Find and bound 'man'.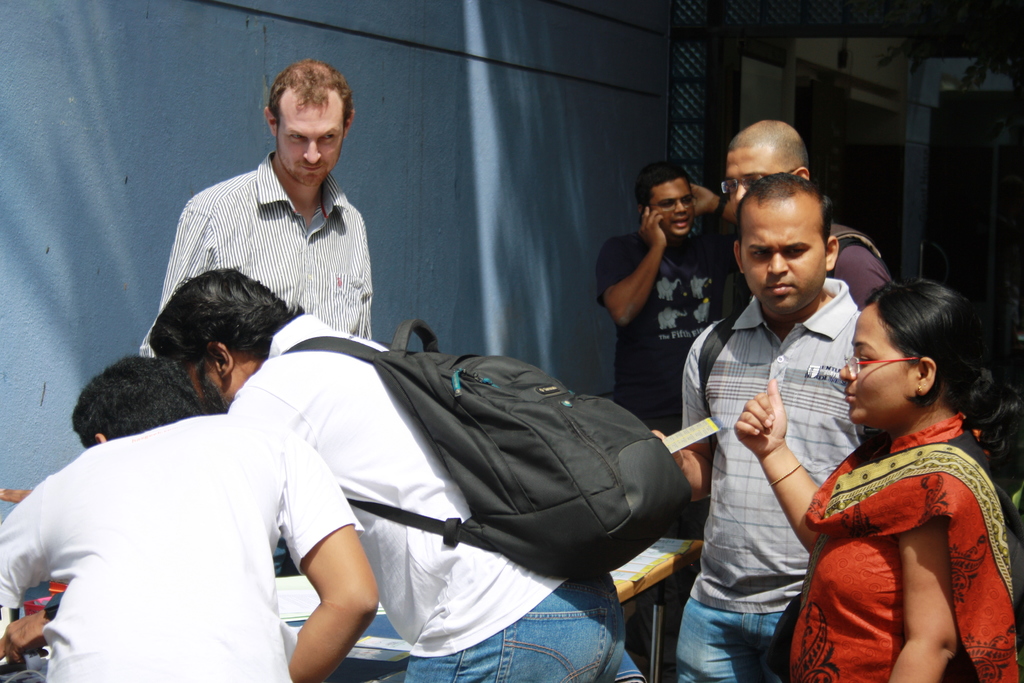
Bound: Rect(649, 169, 862, 682).
